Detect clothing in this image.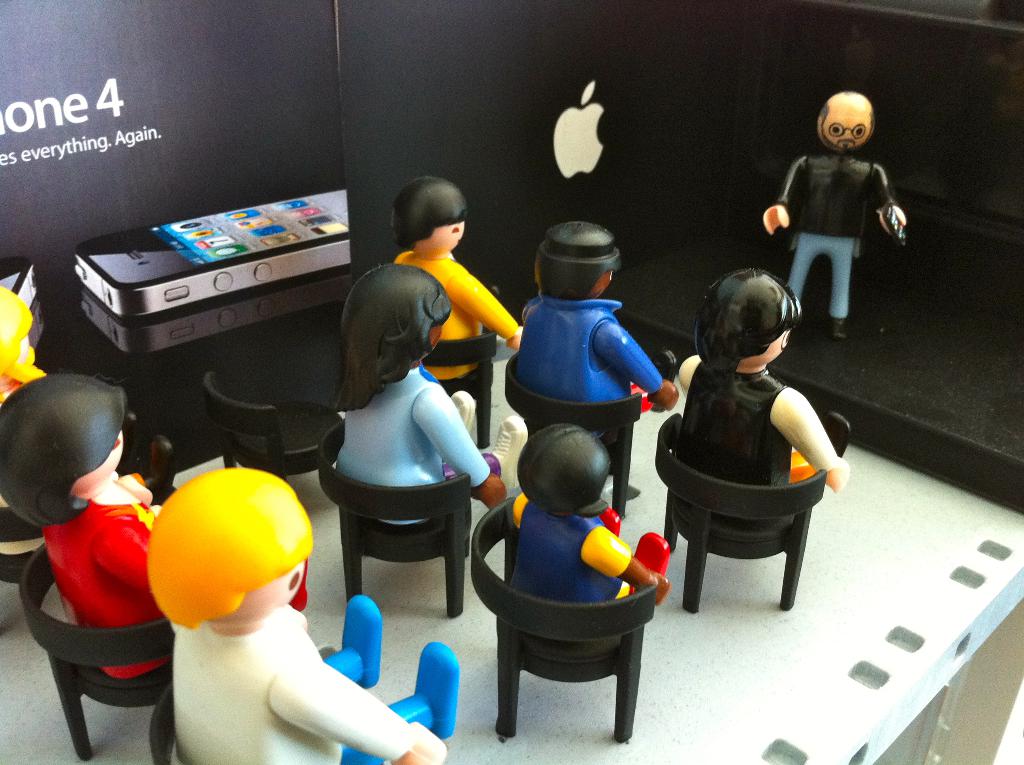
Detection: [x1=666, y1=351, x2=790, y2=490].
